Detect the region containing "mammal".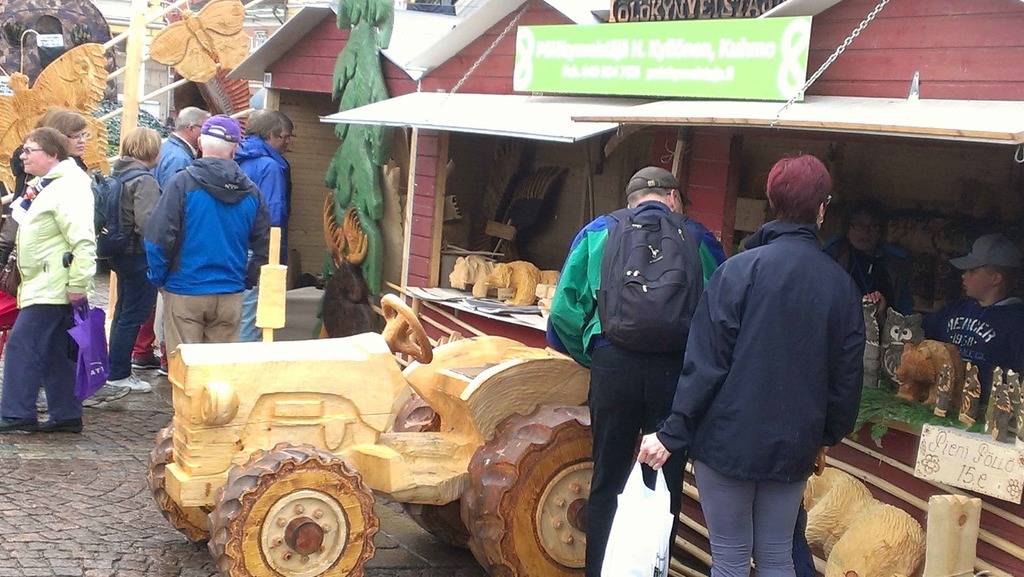
<region>271, 108, 297, 263</region>.
